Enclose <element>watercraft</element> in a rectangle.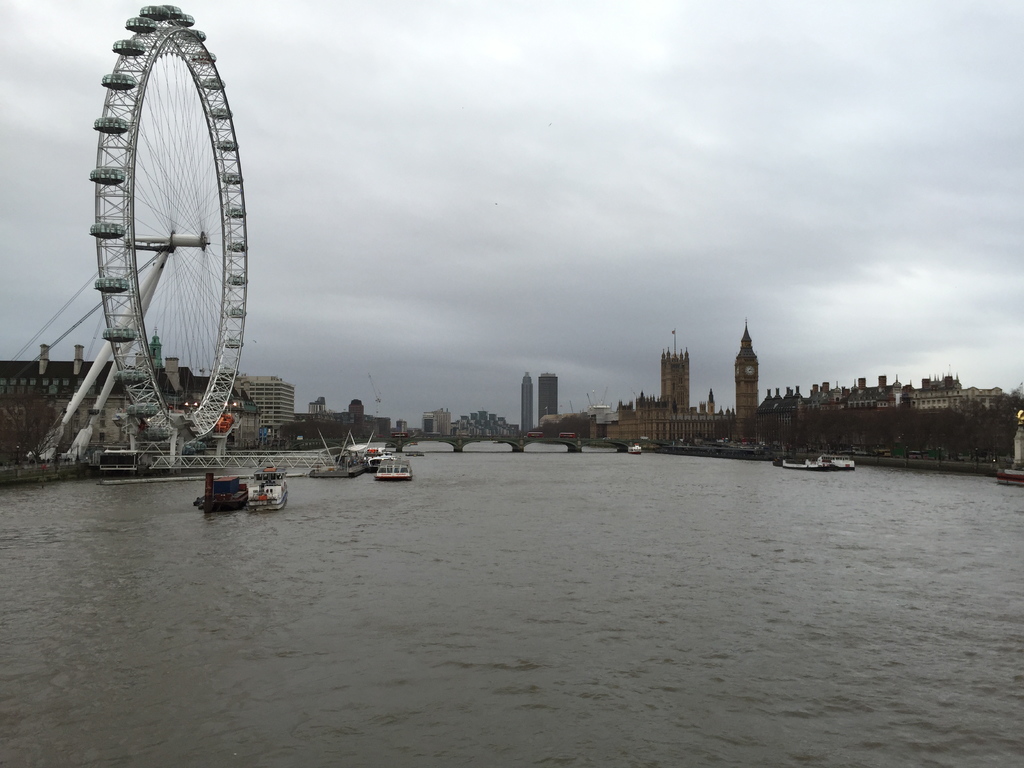
<bbox>308, 451, 368, 477</bbox>.
